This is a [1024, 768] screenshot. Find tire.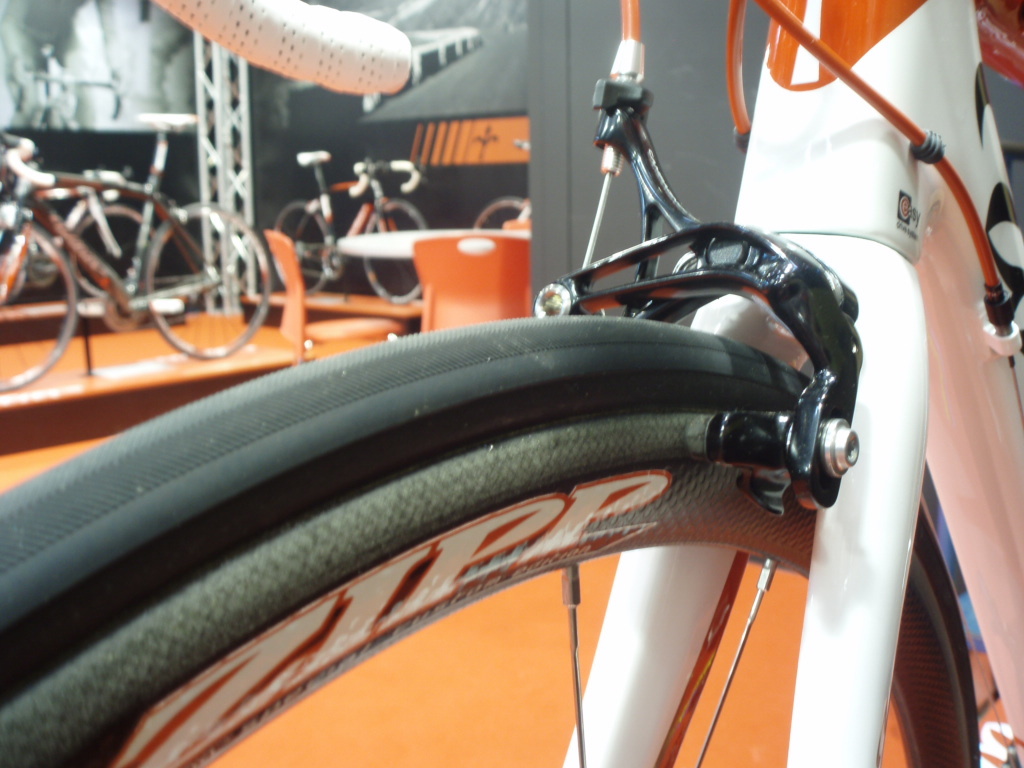
Bounding box: {"x1": 144, "y1": 200, "x2": 270, "y2": 358}.
